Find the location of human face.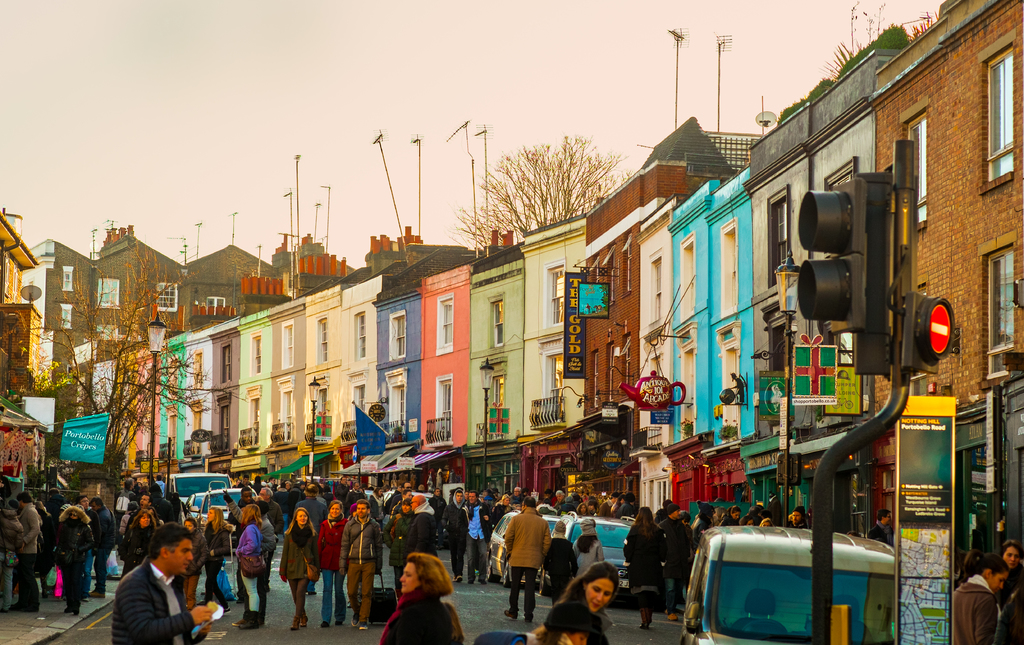
Location: rect(404, 502, 411, 509).
